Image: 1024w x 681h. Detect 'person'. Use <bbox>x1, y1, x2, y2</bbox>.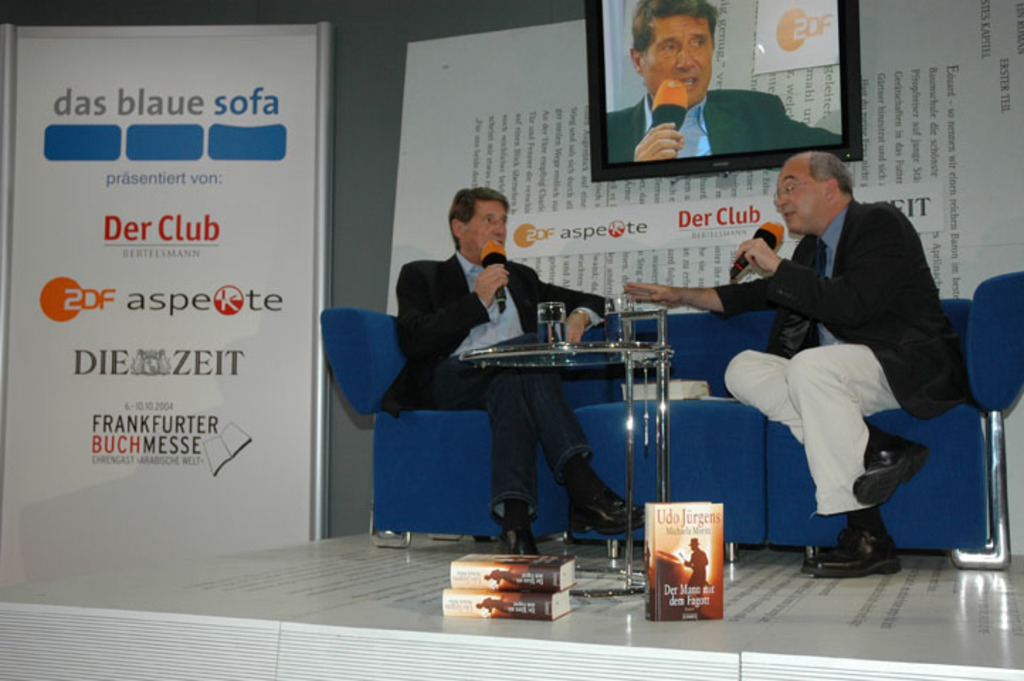
<bbox>633, 145, 947, 580</bbox>.
